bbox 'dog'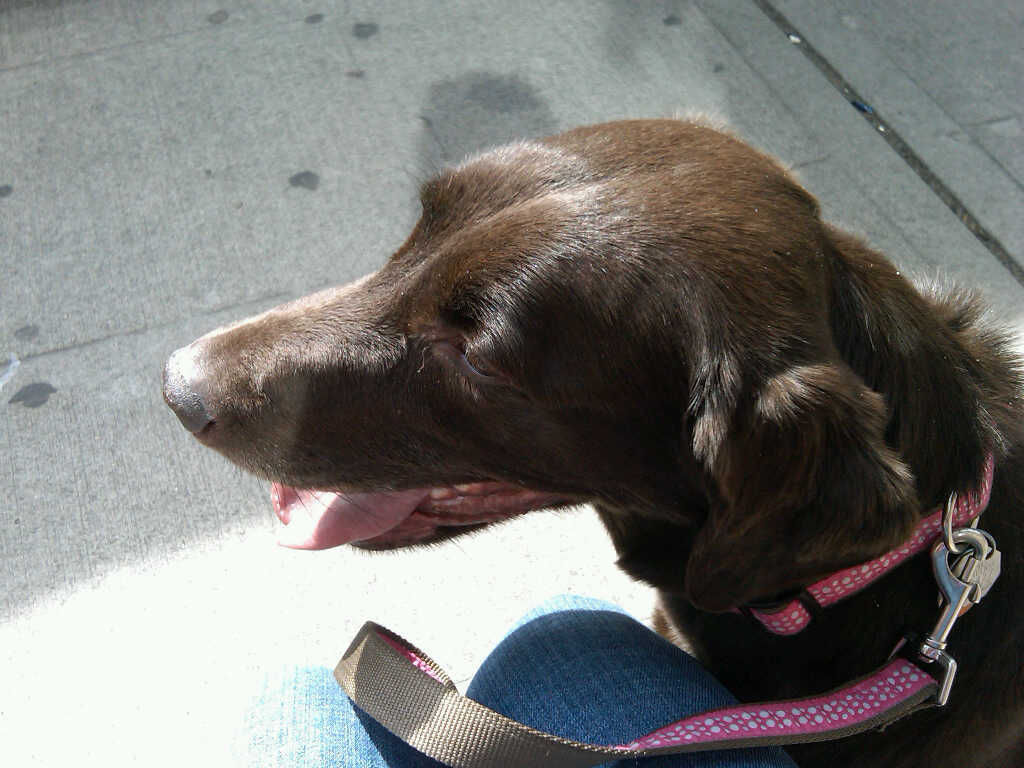
{"left": 163, "top": 109, "right": 1023, "bottom": 767}
